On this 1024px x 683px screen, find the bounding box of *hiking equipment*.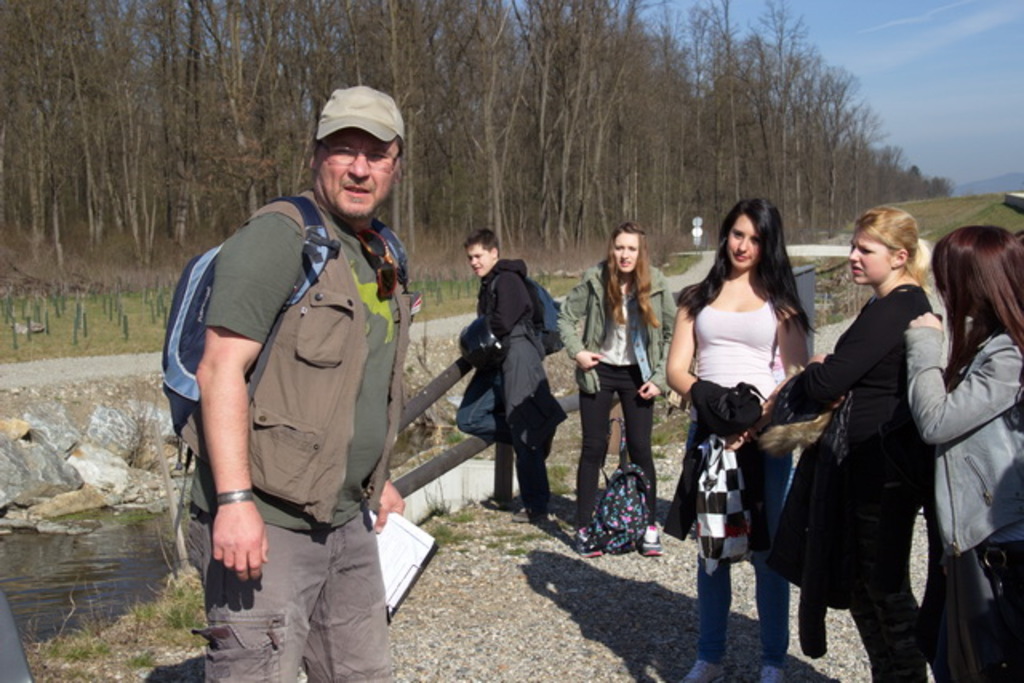
Bounding box: bbox=(578, 422, 656, 557).
